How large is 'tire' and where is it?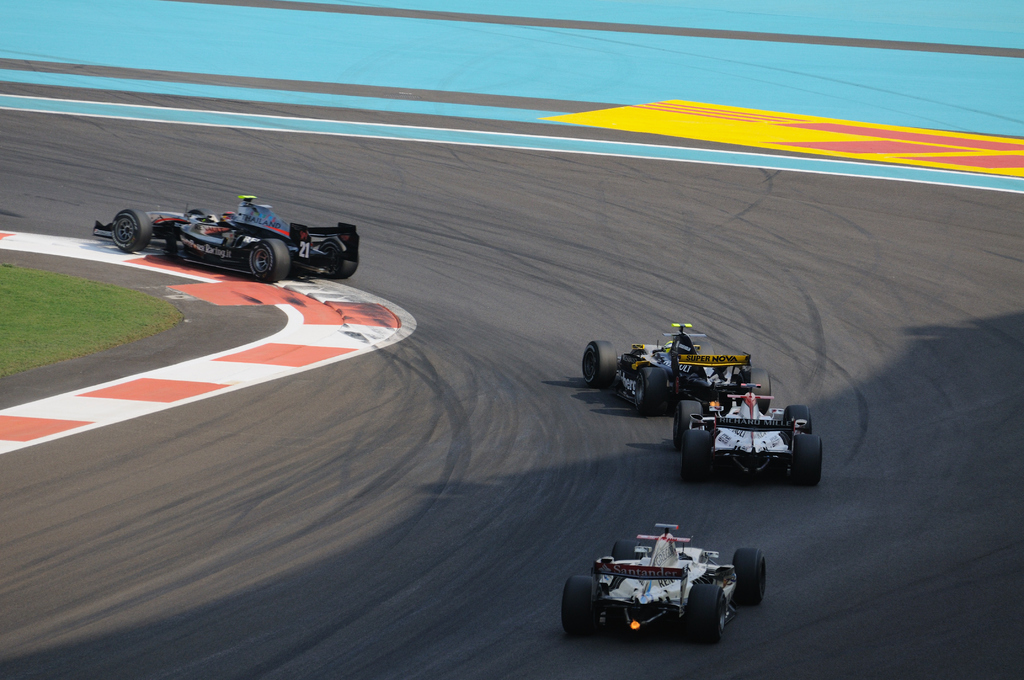
Bounding box: x1=781, y1=404, x2=815, y2=439.
